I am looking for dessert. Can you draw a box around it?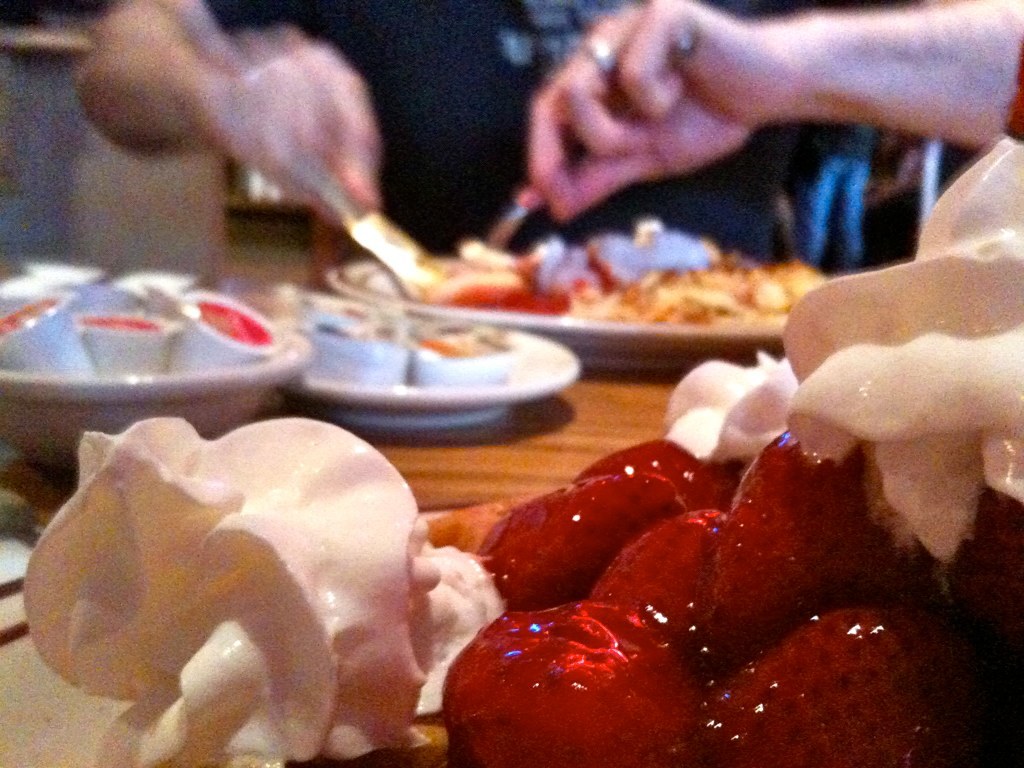
Sure, the bounding box is x1=445 y1=598 x2=709 y2=767.
